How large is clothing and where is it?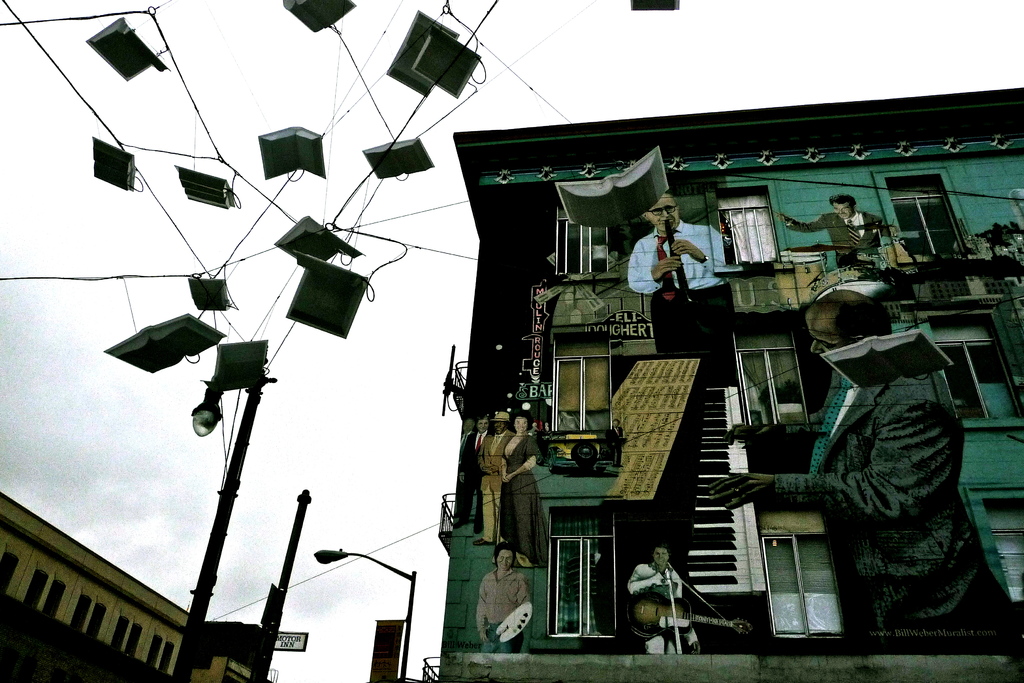
Bounding box: rect(627, 219, 740, 387).
